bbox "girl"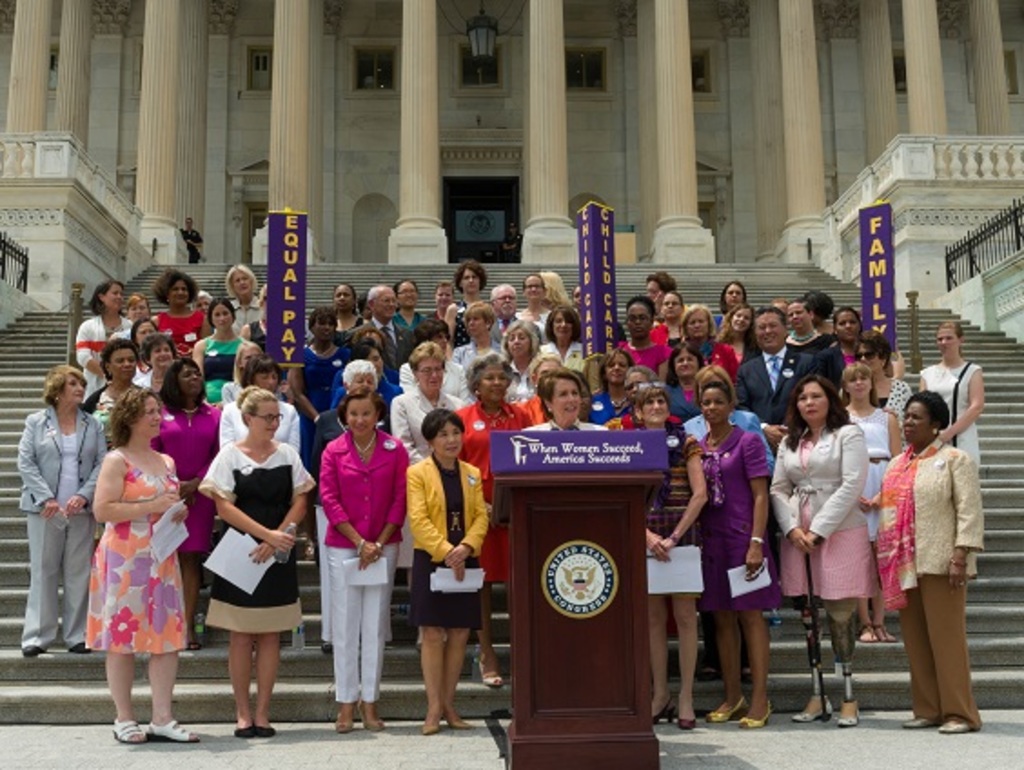
crop(120, 289, 162, 338)
